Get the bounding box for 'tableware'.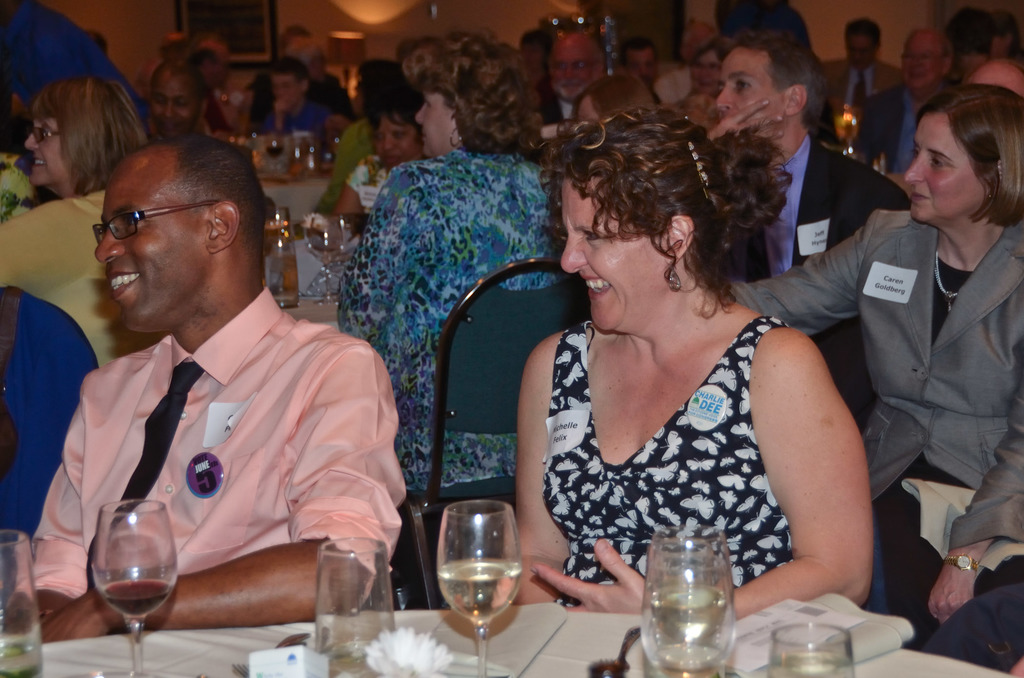
{"x1": 642, "y1": 537, "x2": 742, "y2": 677}.
